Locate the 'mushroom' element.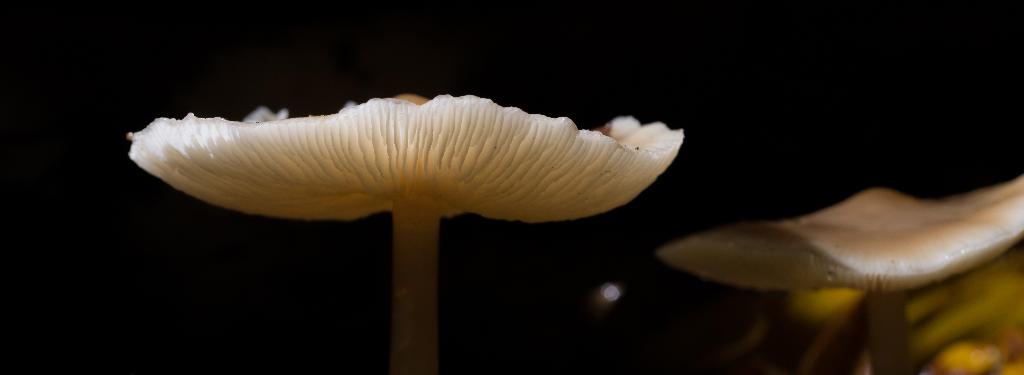
Element bbox: bbox=(661, 175, 1023, 374).
